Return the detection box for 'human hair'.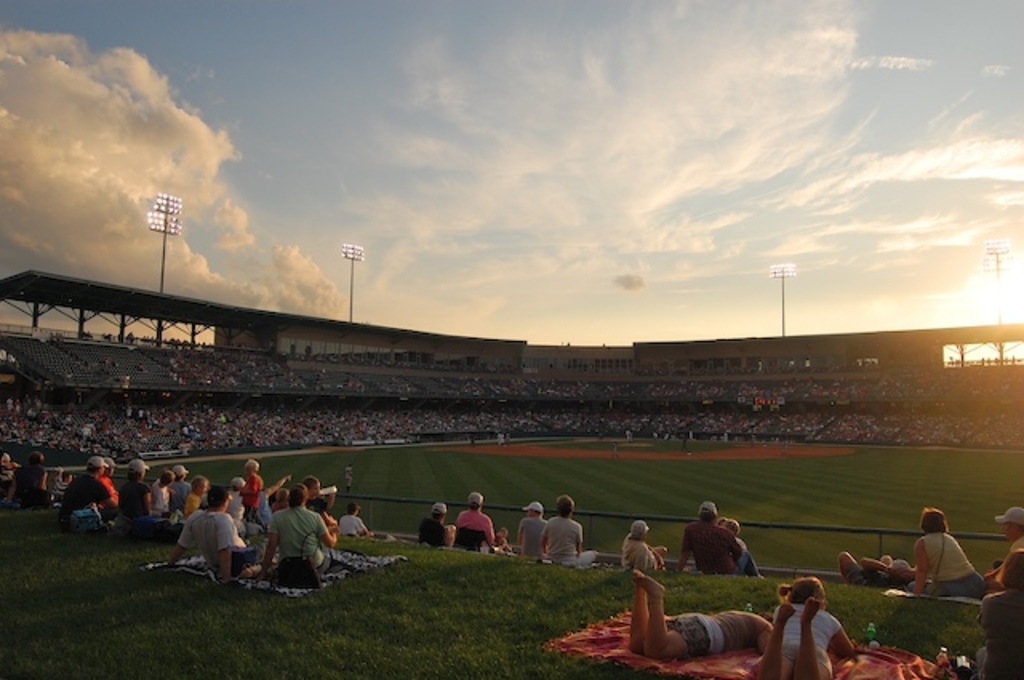
206:485:227:518.
